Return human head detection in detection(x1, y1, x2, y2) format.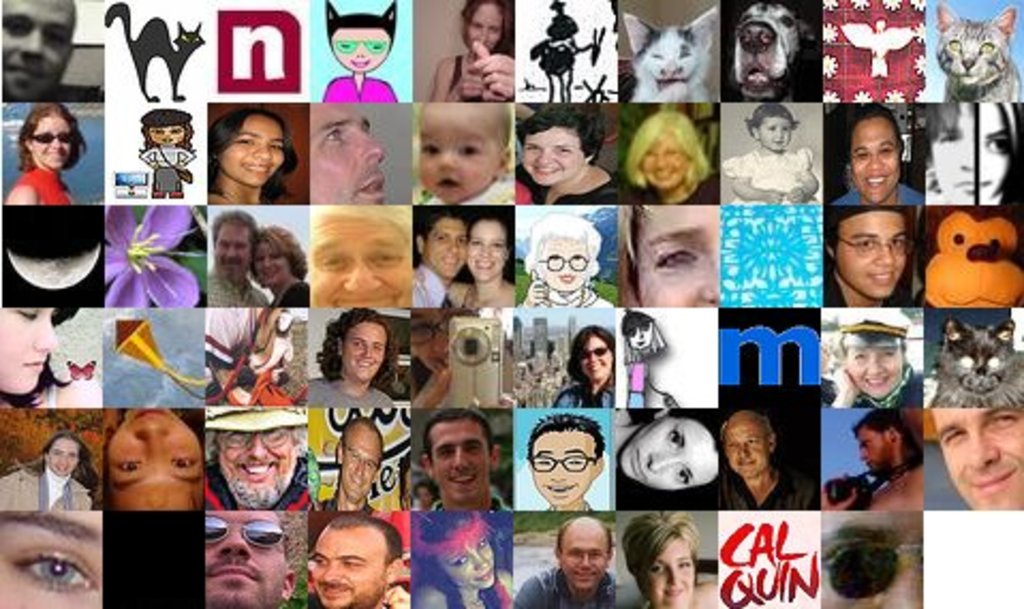
detection(314, 207, 413, 310).
